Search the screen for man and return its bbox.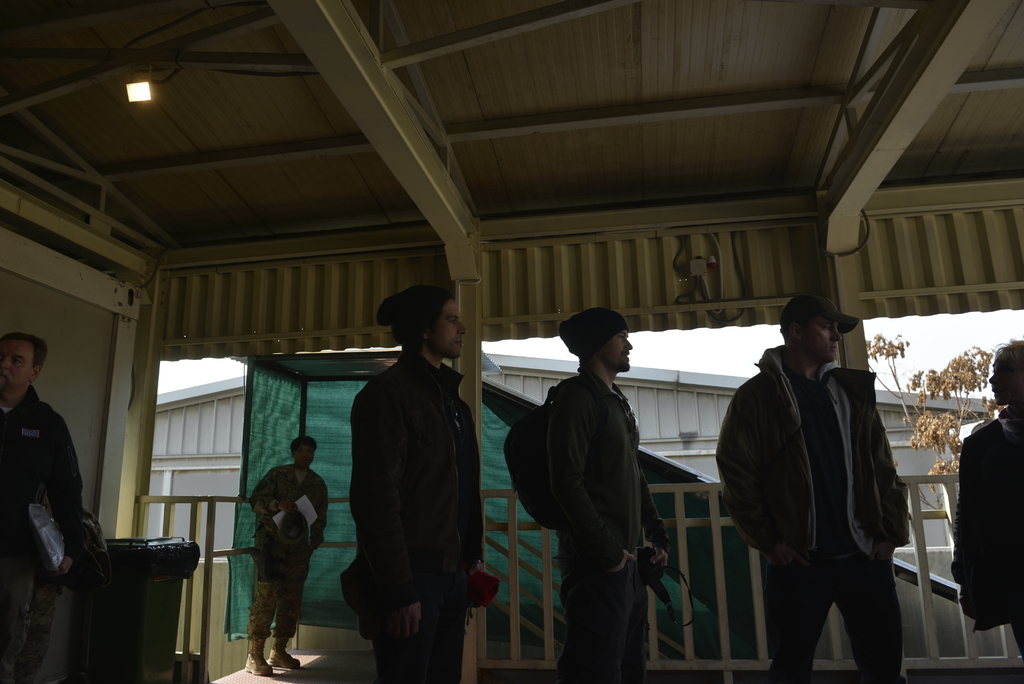
Found: 242, 437, 331, 676.
